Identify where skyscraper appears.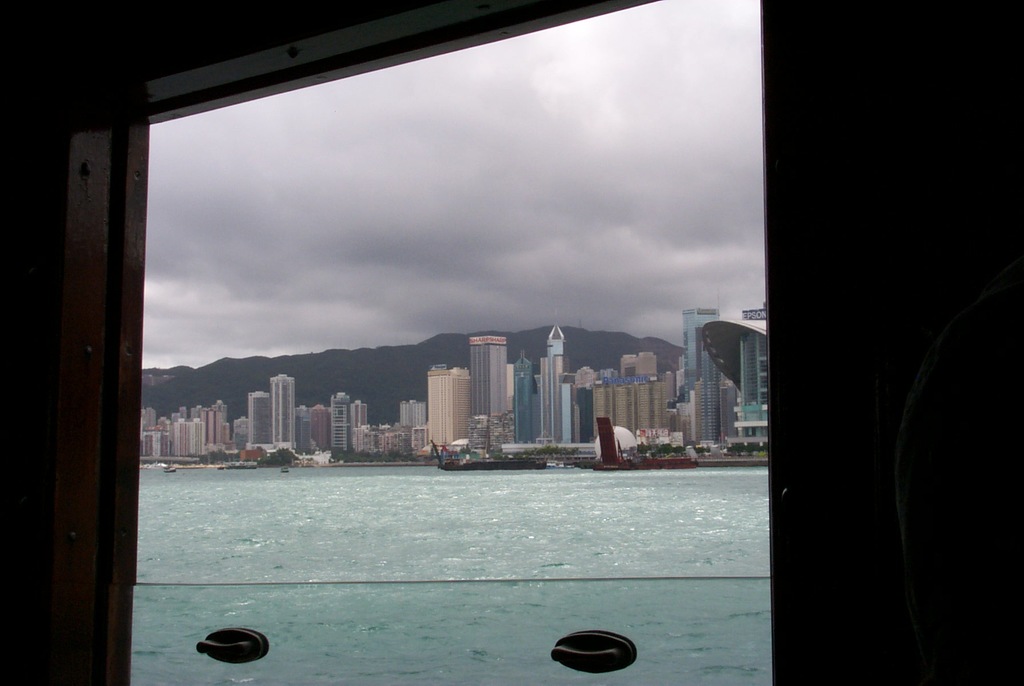
Appears at select_region(271, 375, 294, 454).
